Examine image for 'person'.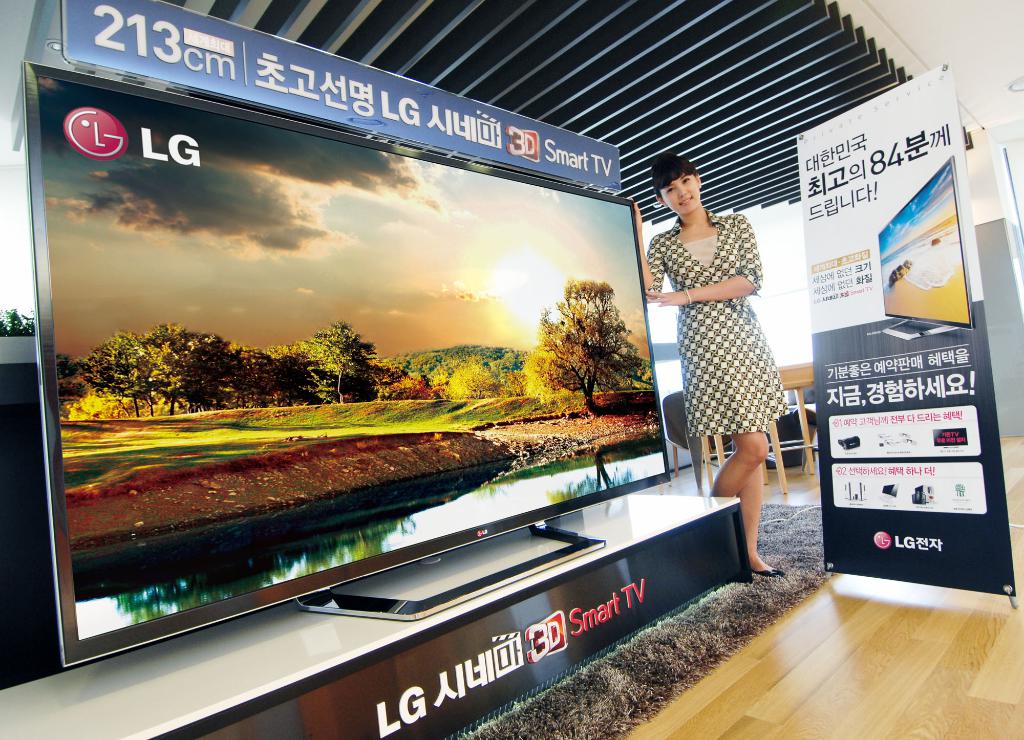
Examination result: left=652, top=150, right=792, bottom=554.
